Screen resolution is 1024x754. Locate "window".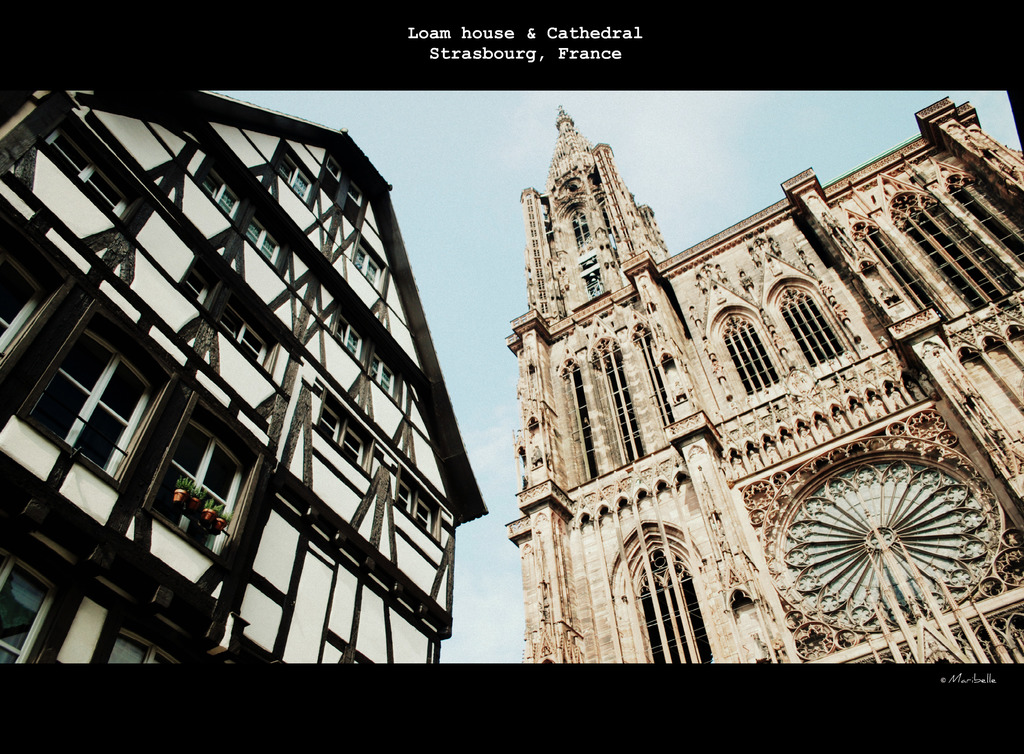
[x1=847, y1=206, x2=951, y2=326].
